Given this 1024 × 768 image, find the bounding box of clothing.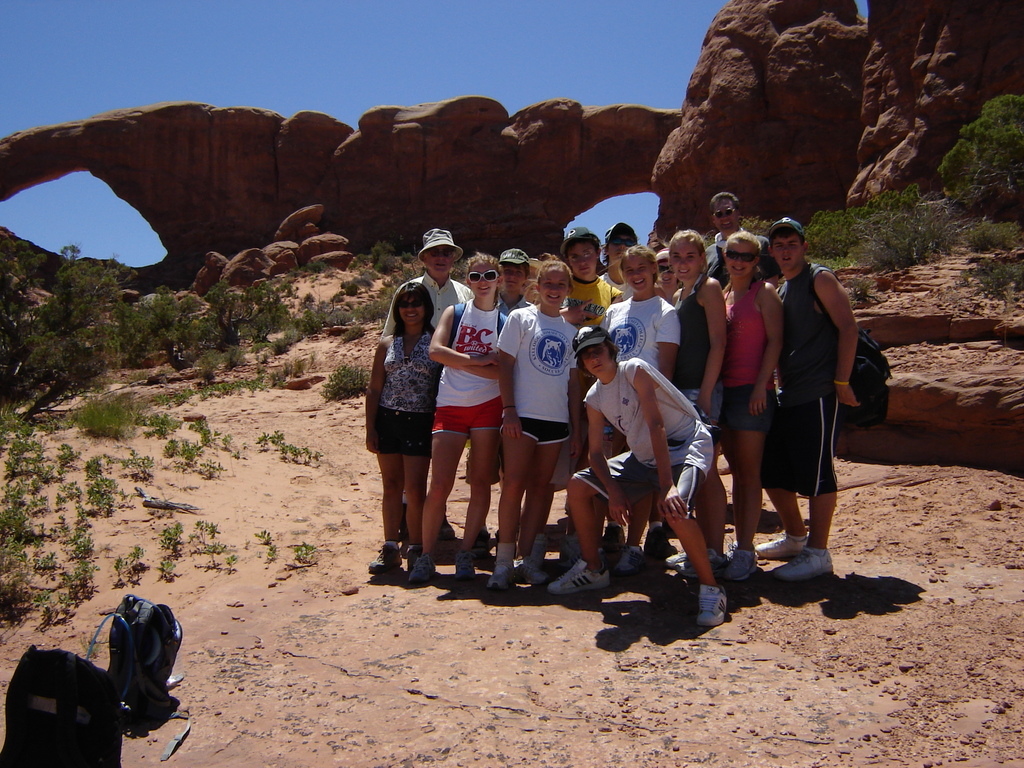
(x1=382, y1=223, x2=835, y2=495).
